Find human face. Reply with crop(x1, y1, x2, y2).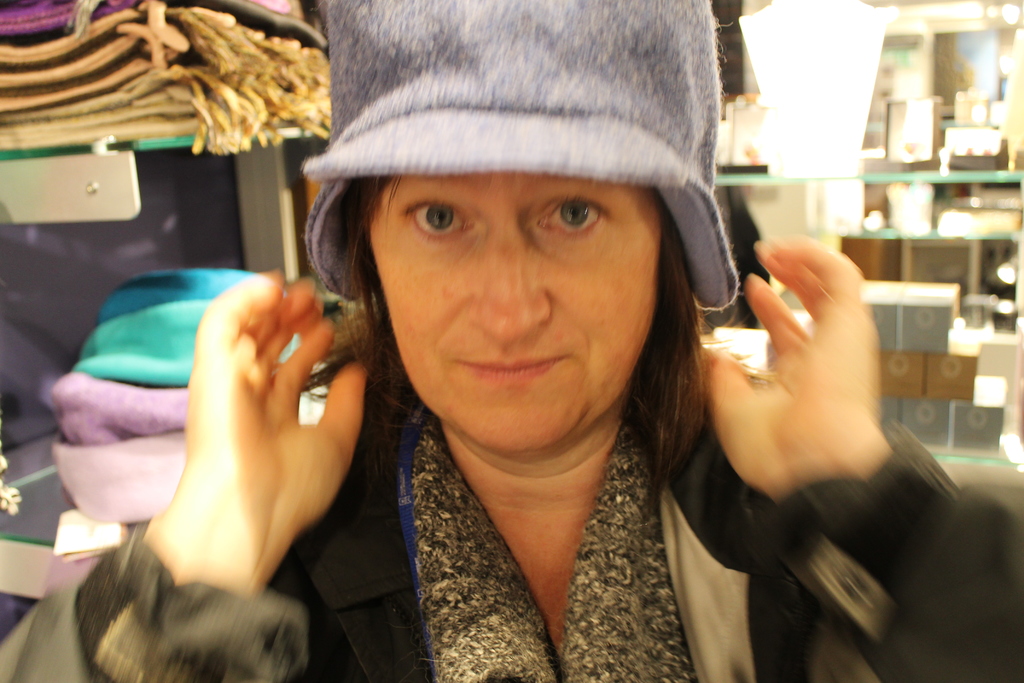
crop(362, 156, 659, 452).
